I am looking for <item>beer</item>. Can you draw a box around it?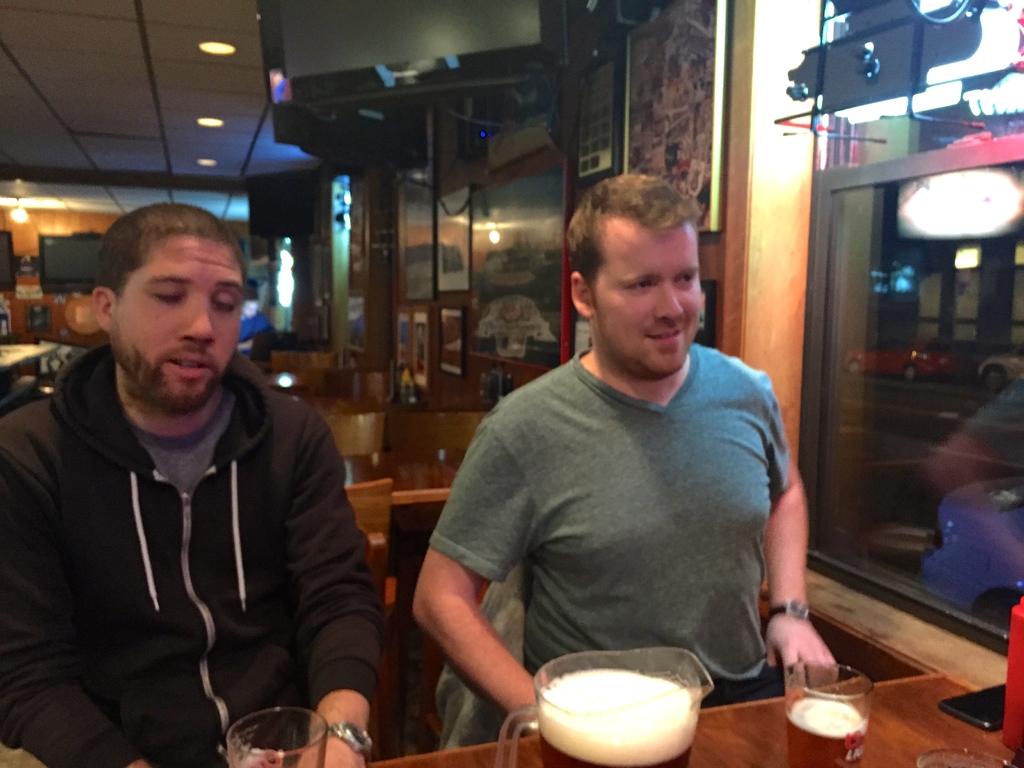
Sure, the bounding box is bbox=[546, 664, 689, 767].
